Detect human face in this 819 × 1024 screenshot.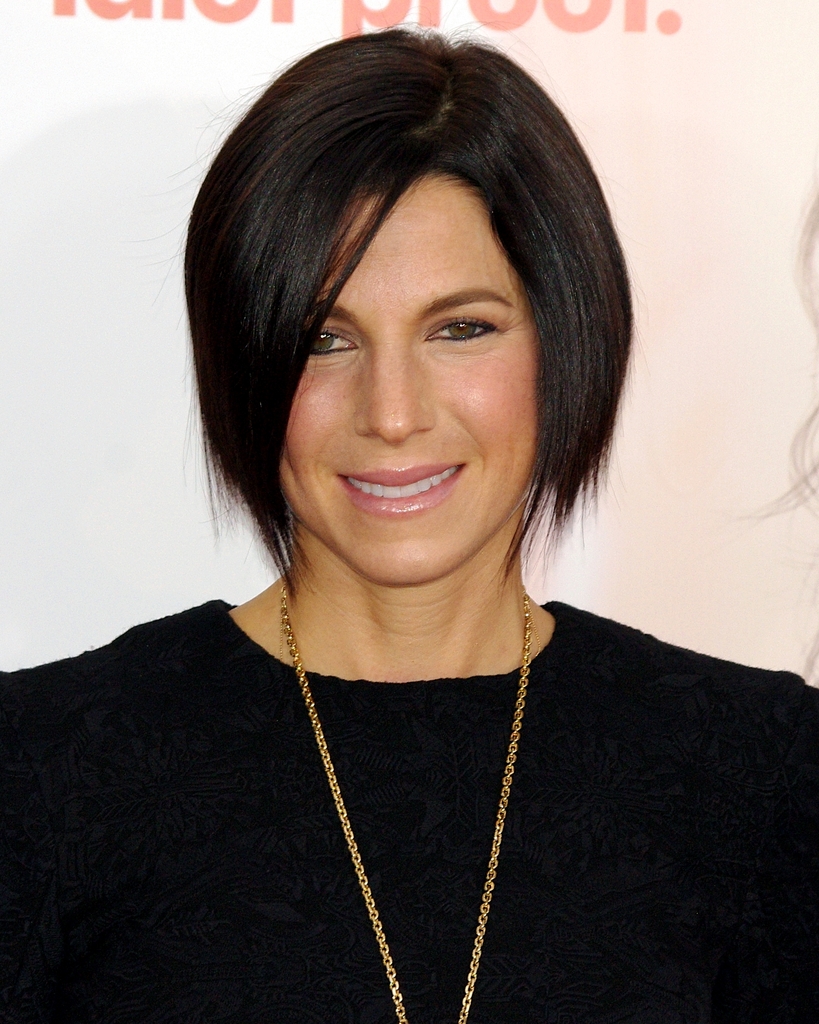
Detection: (x1=279, y1=164, x2=540, y2=582).
